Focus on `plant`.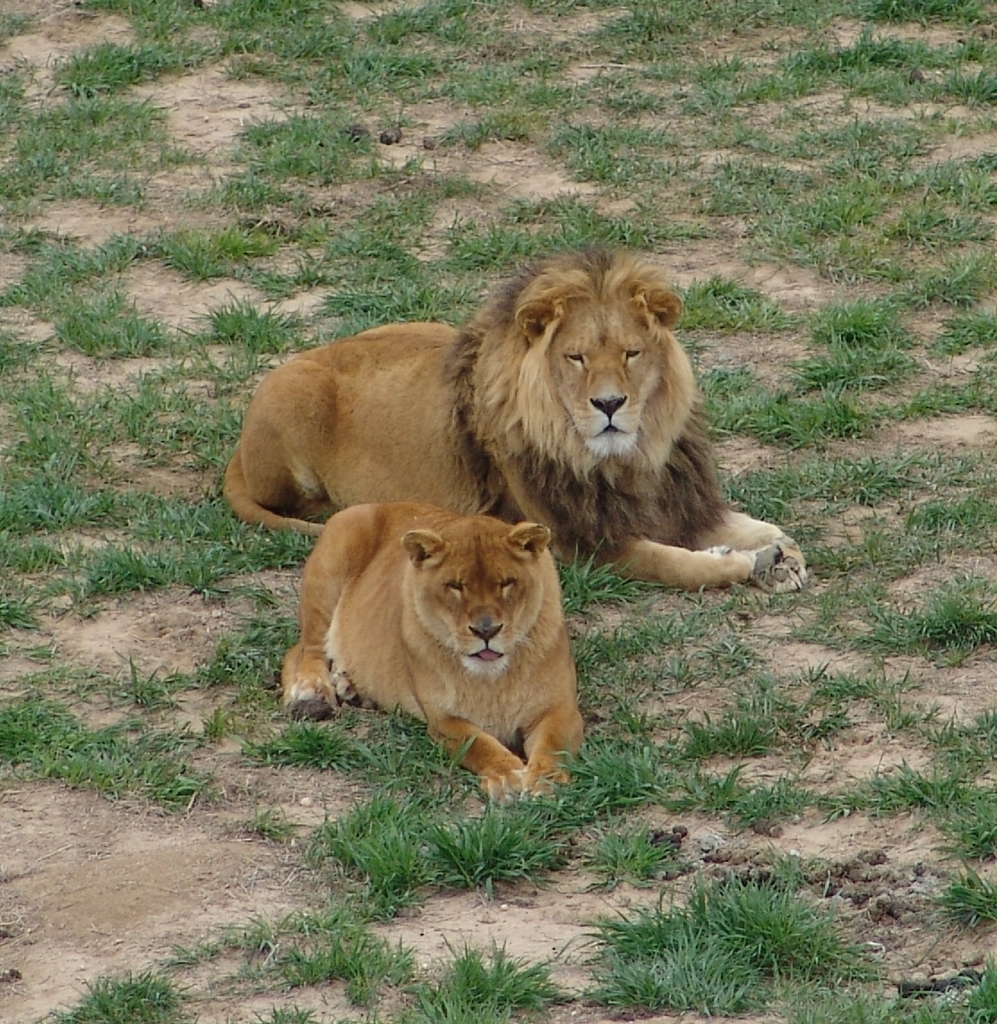
Focused at <box>740,204,885,298</box>.
